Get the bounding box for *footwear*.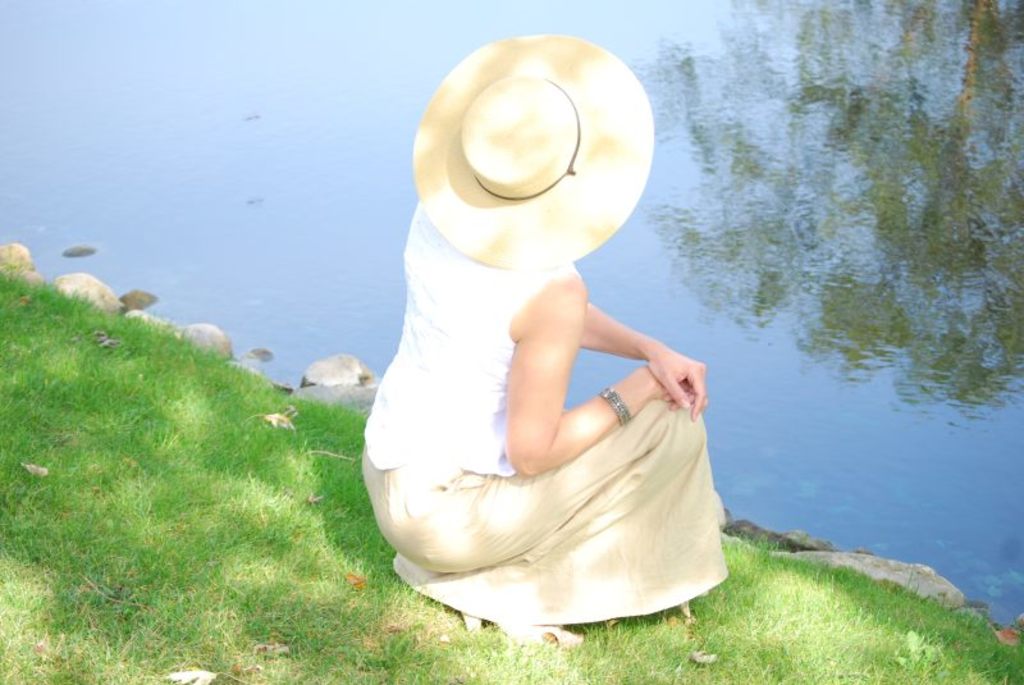
461/607/588/653.
